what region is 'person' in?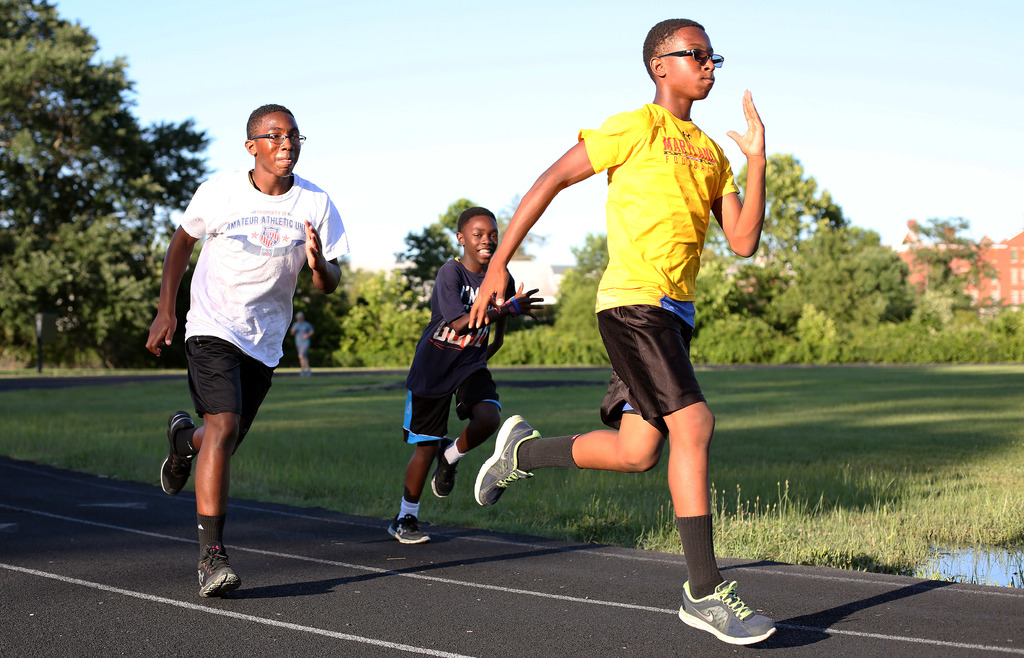
(left=155, top=113, right=330, bottom=606).
